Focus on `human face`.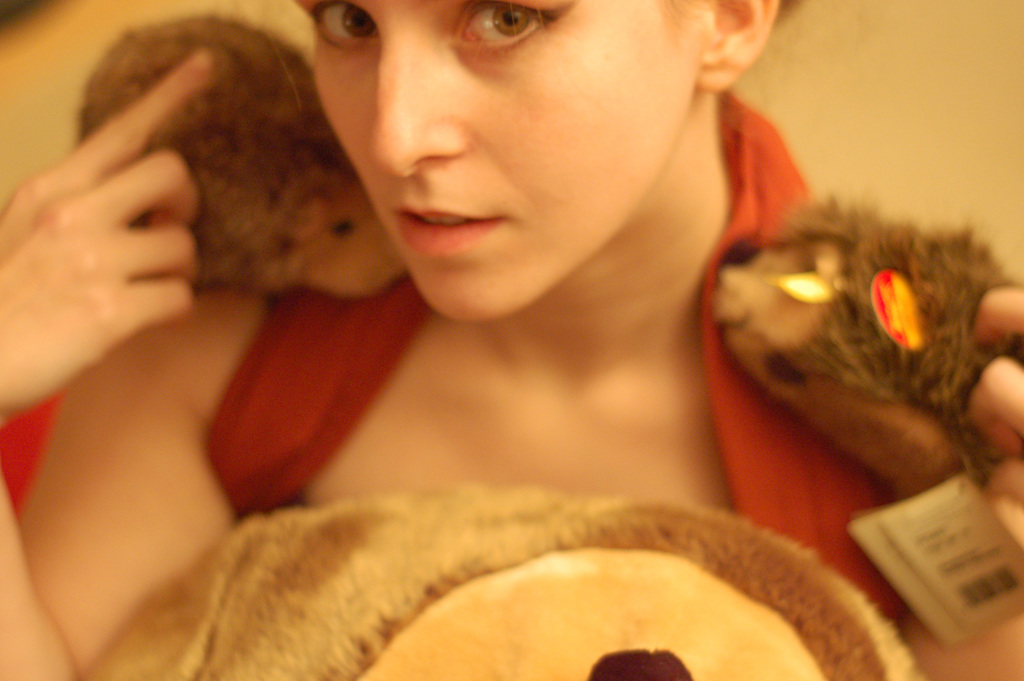
Focused at select_region(295, 0, 708, 321).
